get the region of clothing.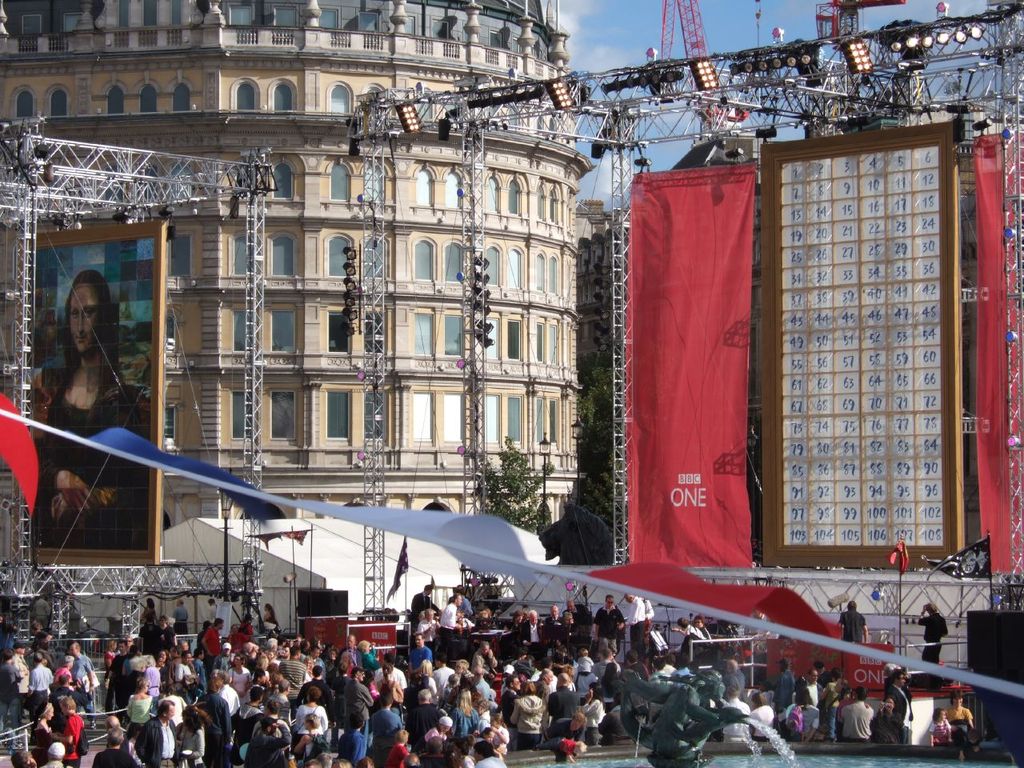
locate(449, 701, 479, 738).
